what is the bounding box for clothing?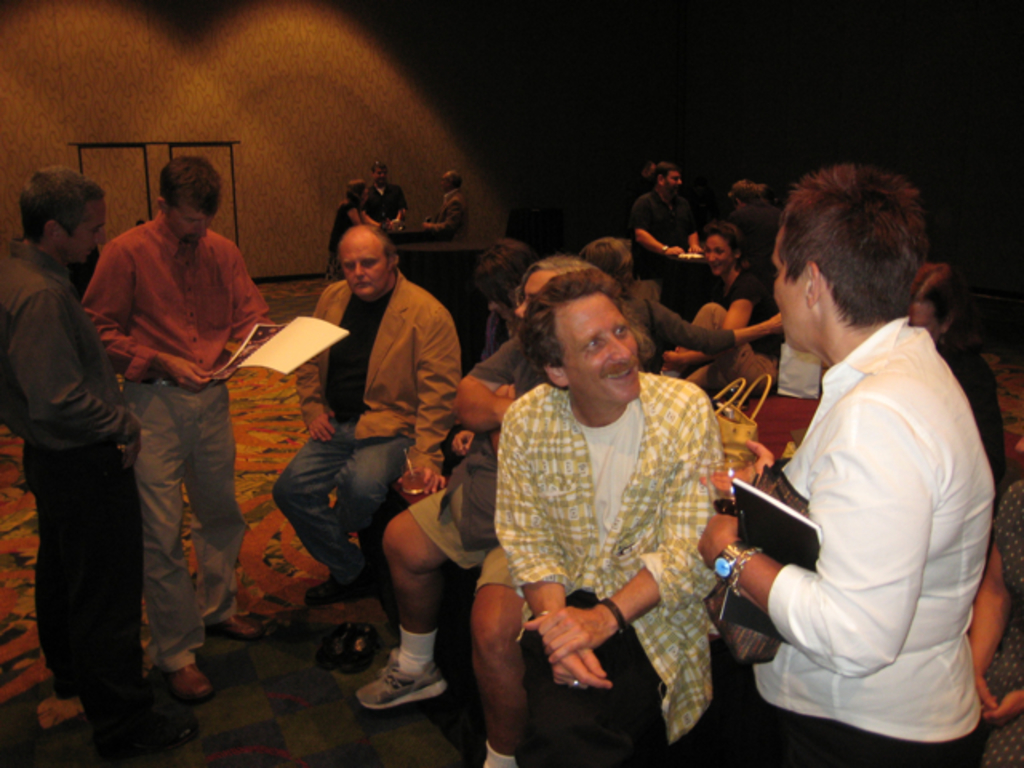
[left=406, top=334, right=522, bottom=677].
